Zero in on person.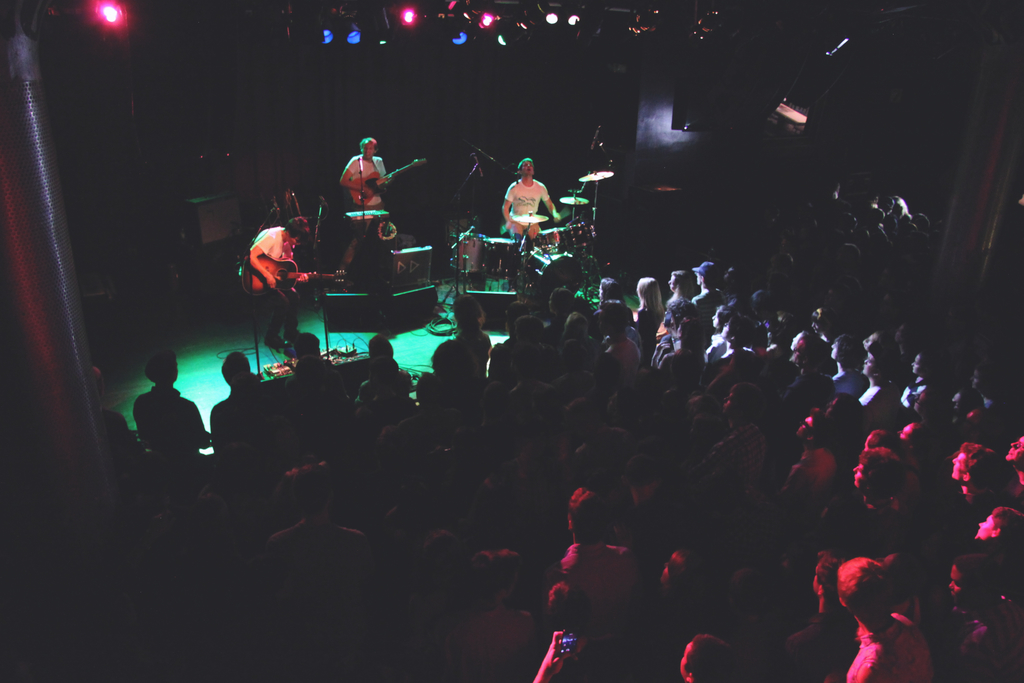
Zeroed in: locate(335, 134, 387, 208).
